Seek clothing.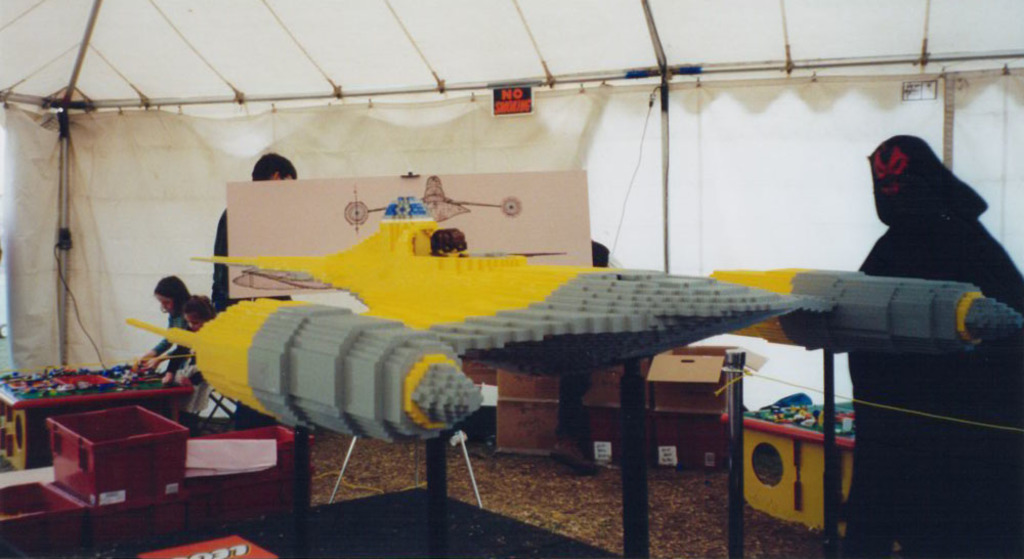
[left=155, top=292, right=185, bottom=362].
